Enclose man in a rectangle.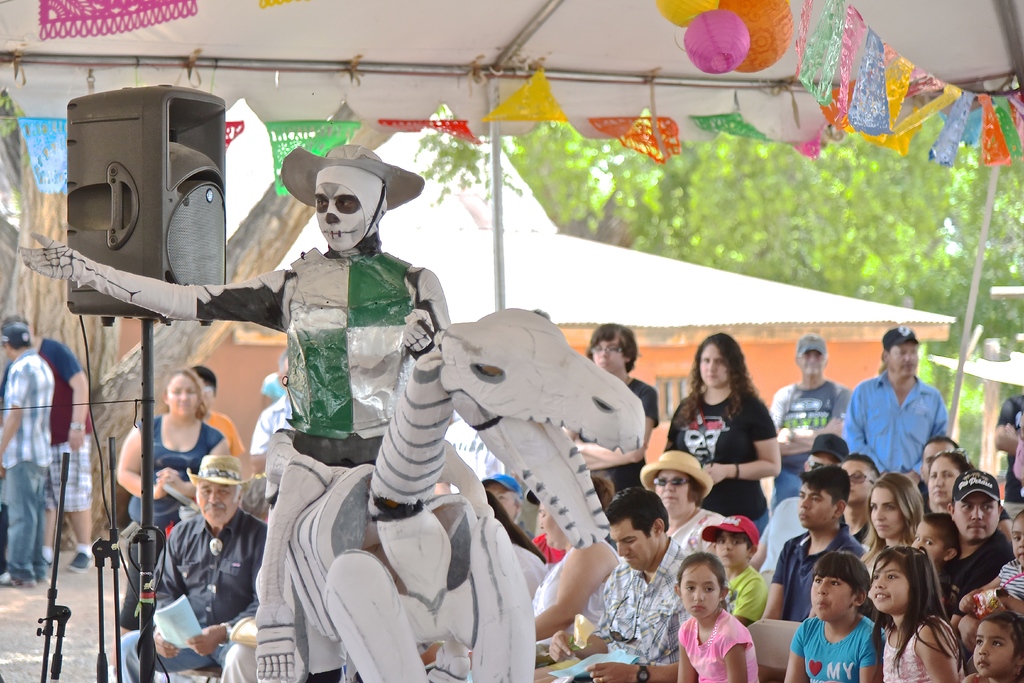
(769,333,853,512).
